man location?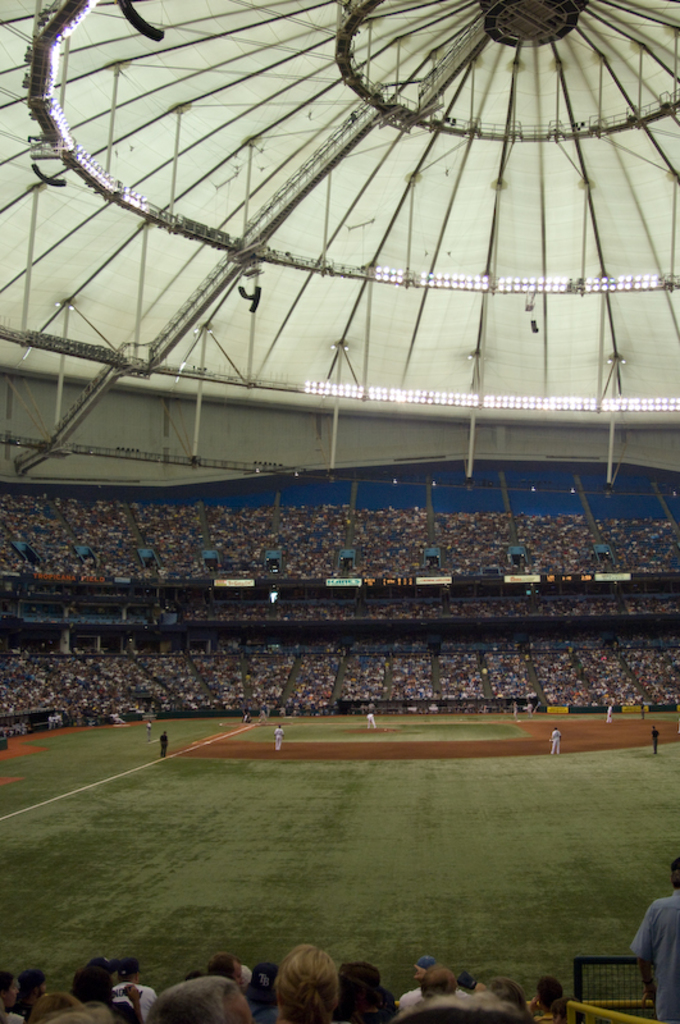
bbox(164, 732, 168, 754)
